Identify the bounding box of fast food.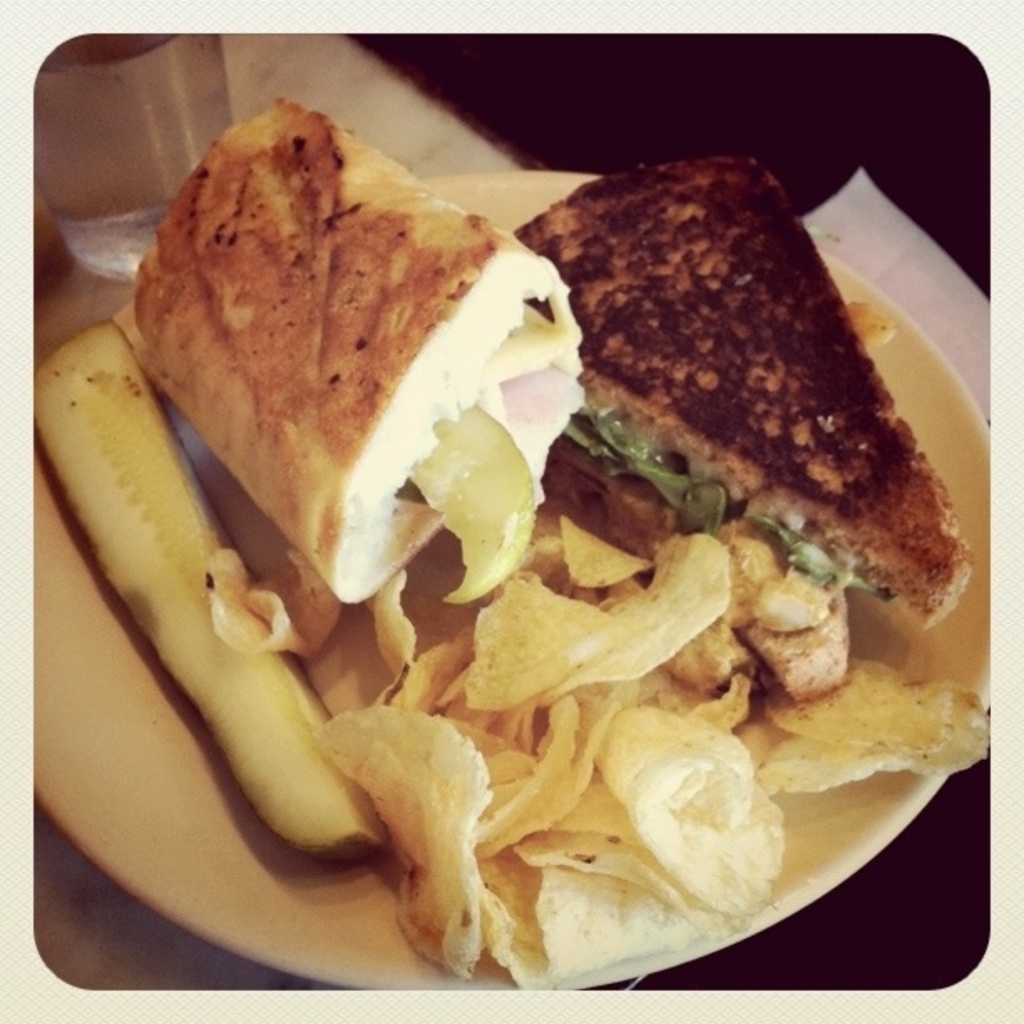
l=79, t=20, r=964, b=1001.
